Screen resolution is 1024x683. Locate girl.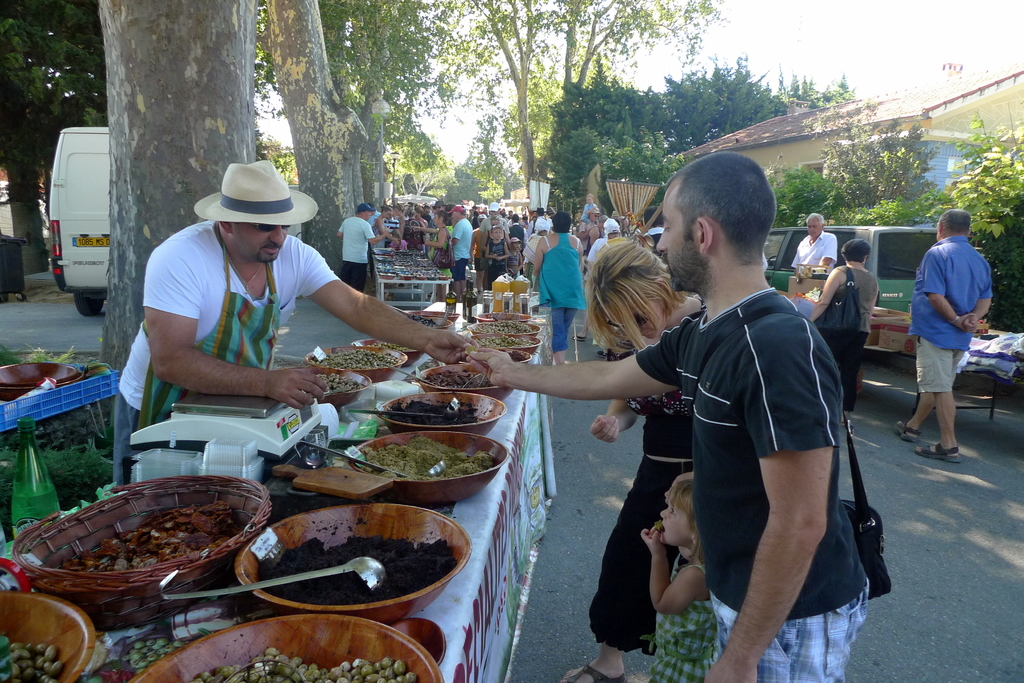
l=483, t=215, r=508, b=275.
